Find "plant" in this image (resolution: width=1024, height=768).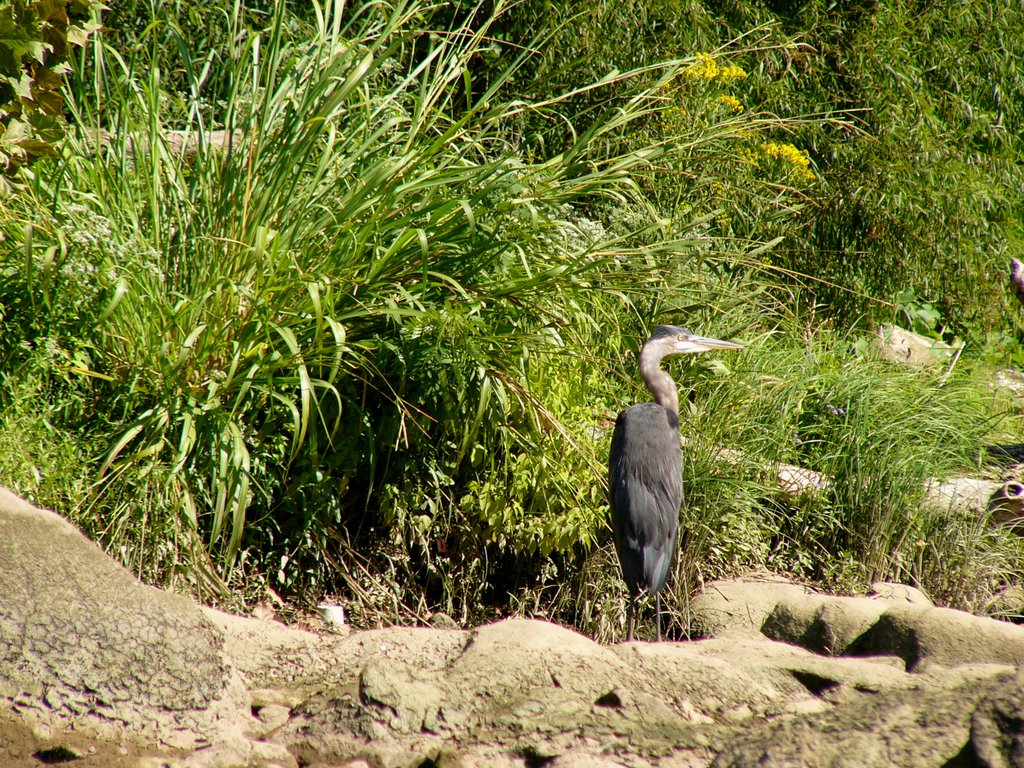
crop(476, 0, 937, 328).
